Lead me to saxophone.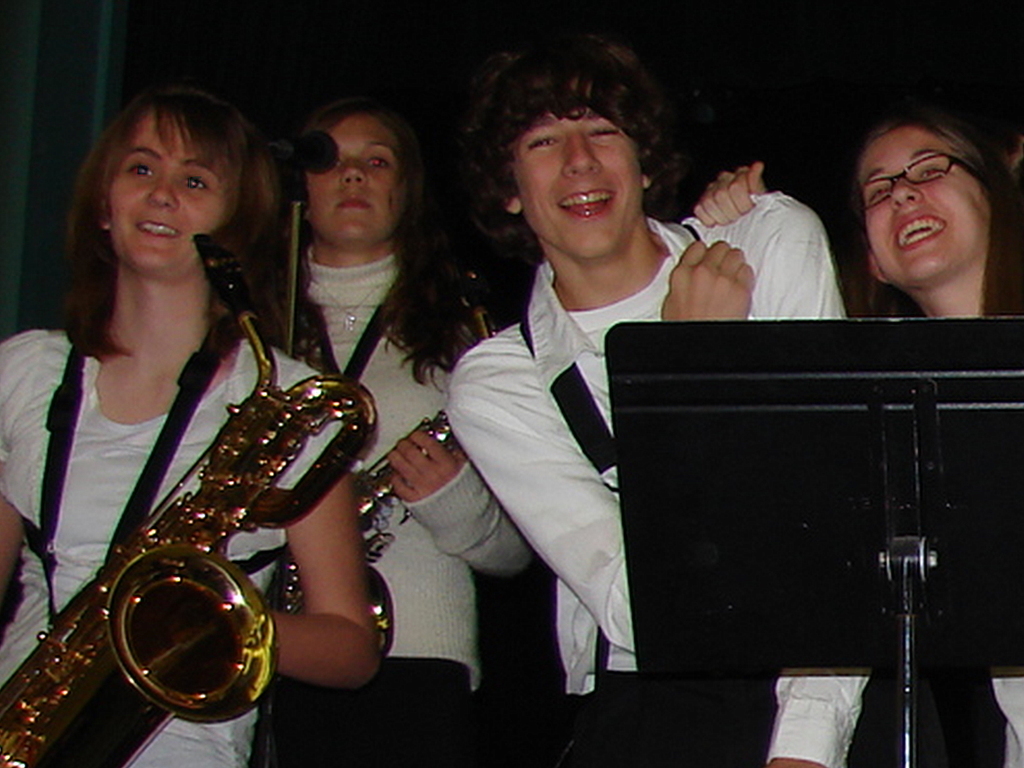
Lead to (255, 260, 501, 660).
